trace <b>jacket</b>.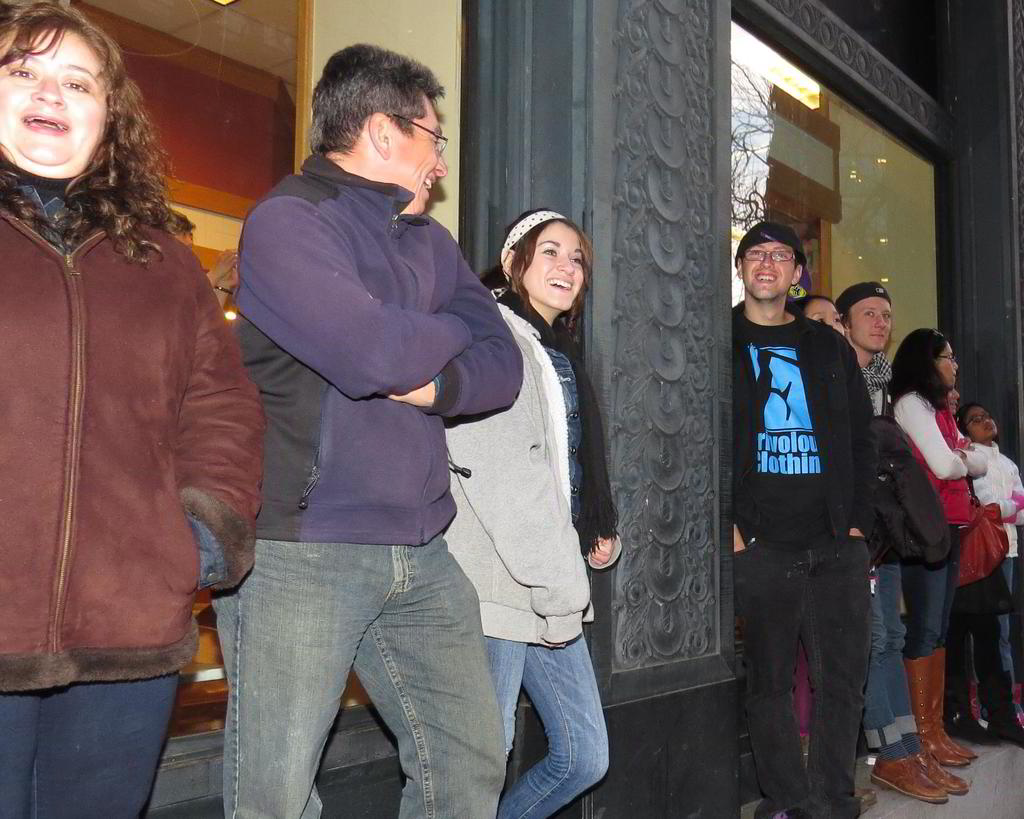
Traced to {"x1": 0, "y1": 120, "x2": 247, "y2": 702}.
